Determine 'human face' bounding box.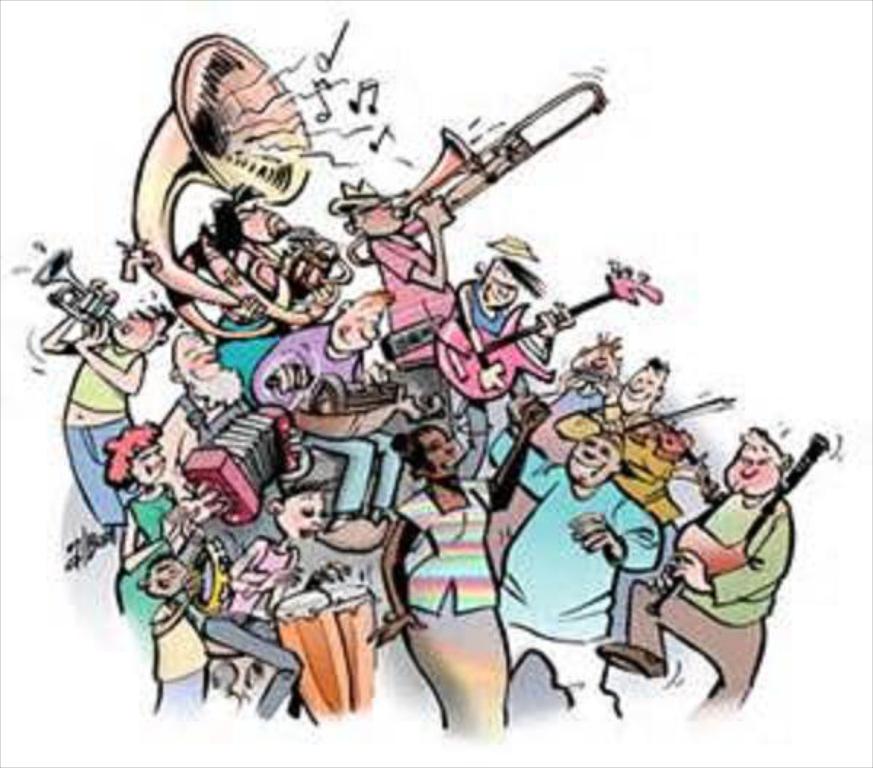
Determined: crop(727, 442, 781, 495).
